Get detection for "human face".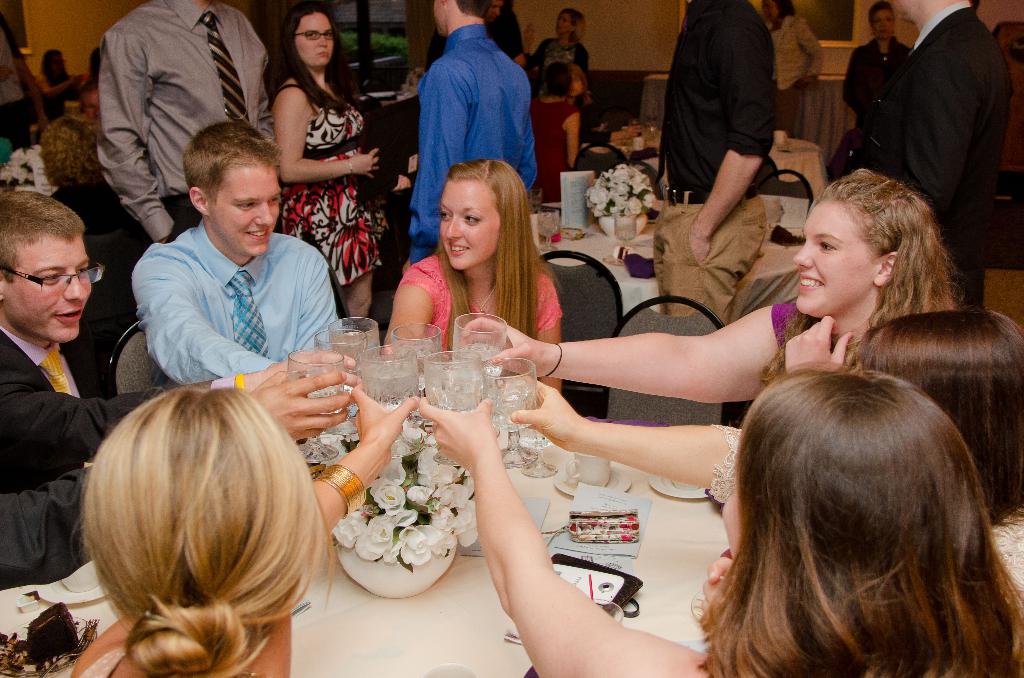
Detection: detection(205, 159, 280, 260).
